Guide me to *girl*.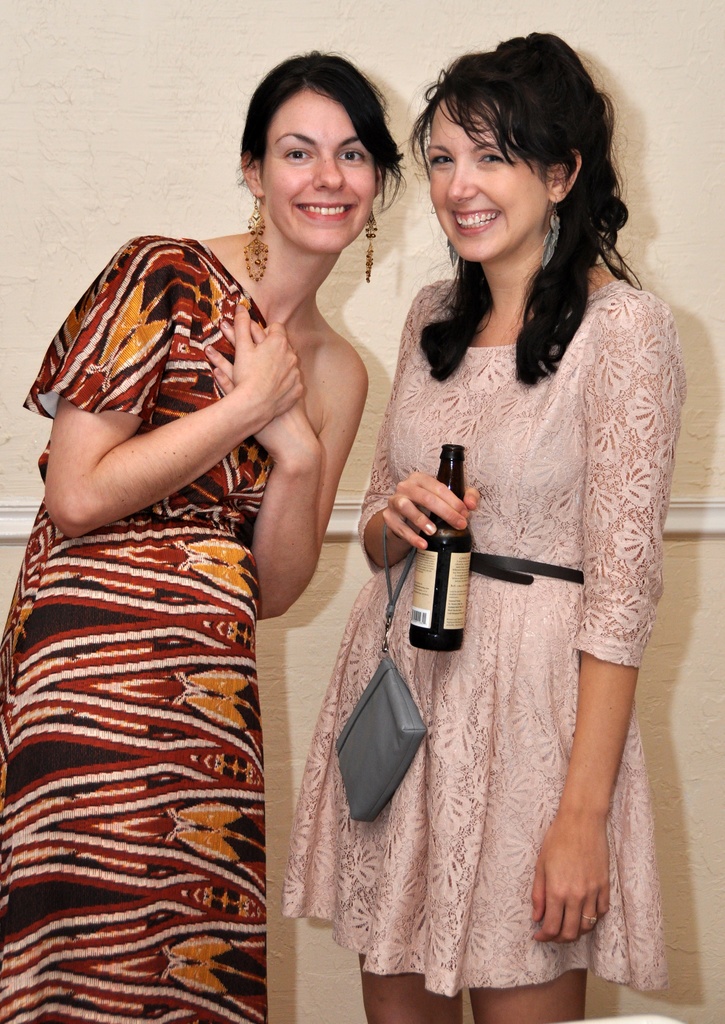
Guidance: bbox(273, 28, 690, 1023).
